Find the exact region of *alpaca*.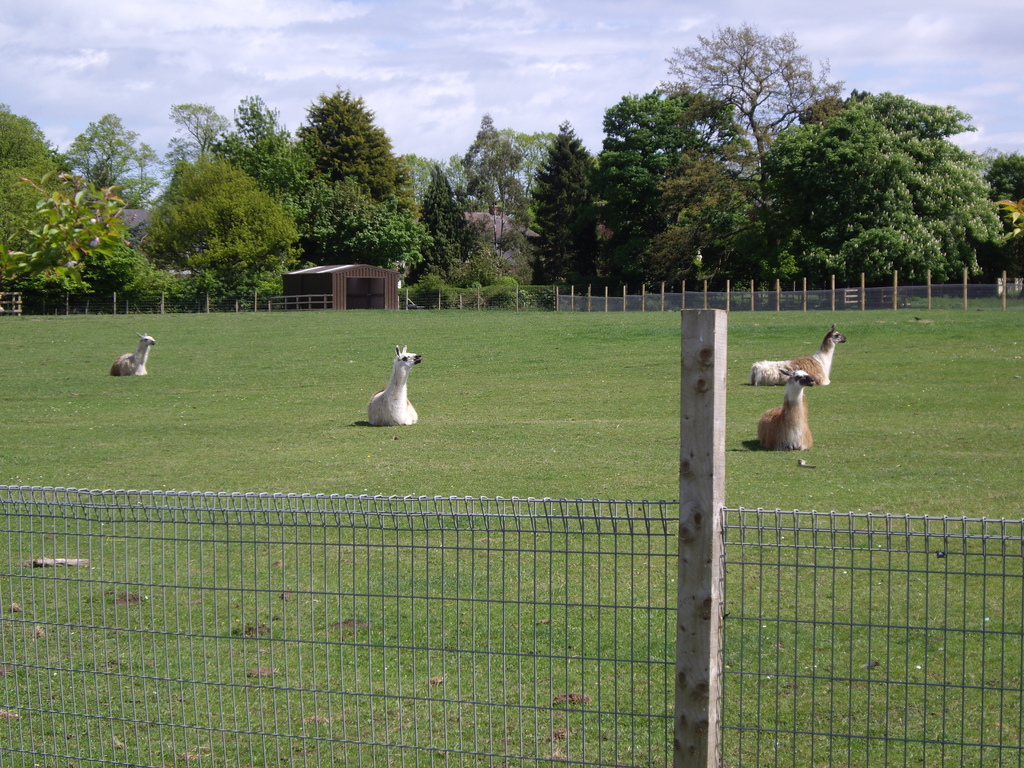
Exact region: 371,346,420,428.
